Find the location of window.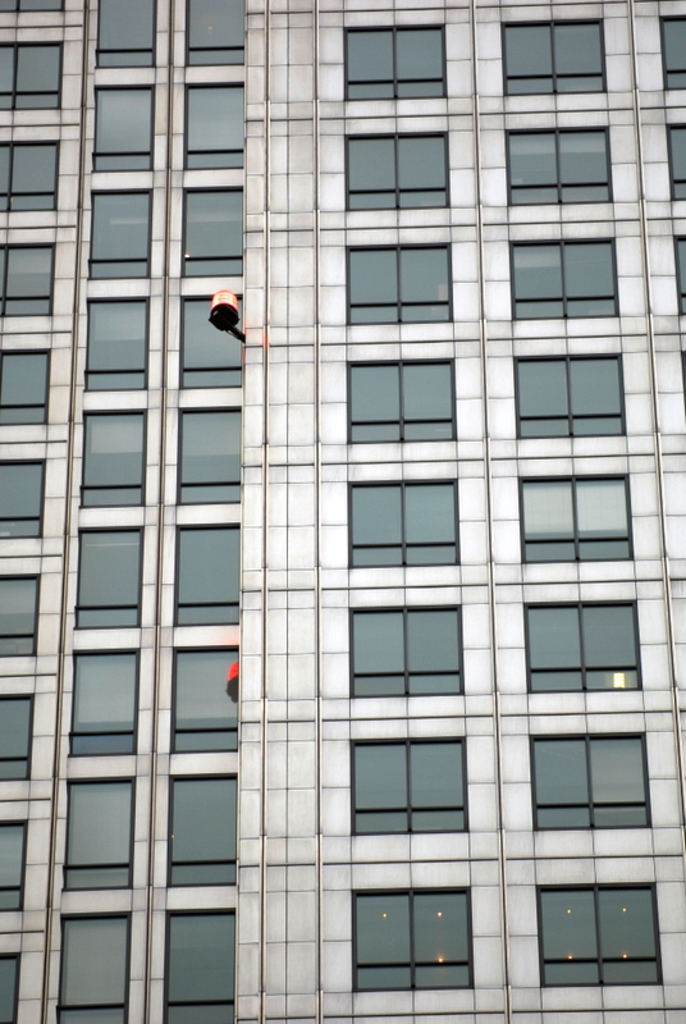
Location: [left=93, top=0, right=157, bottom=72].
